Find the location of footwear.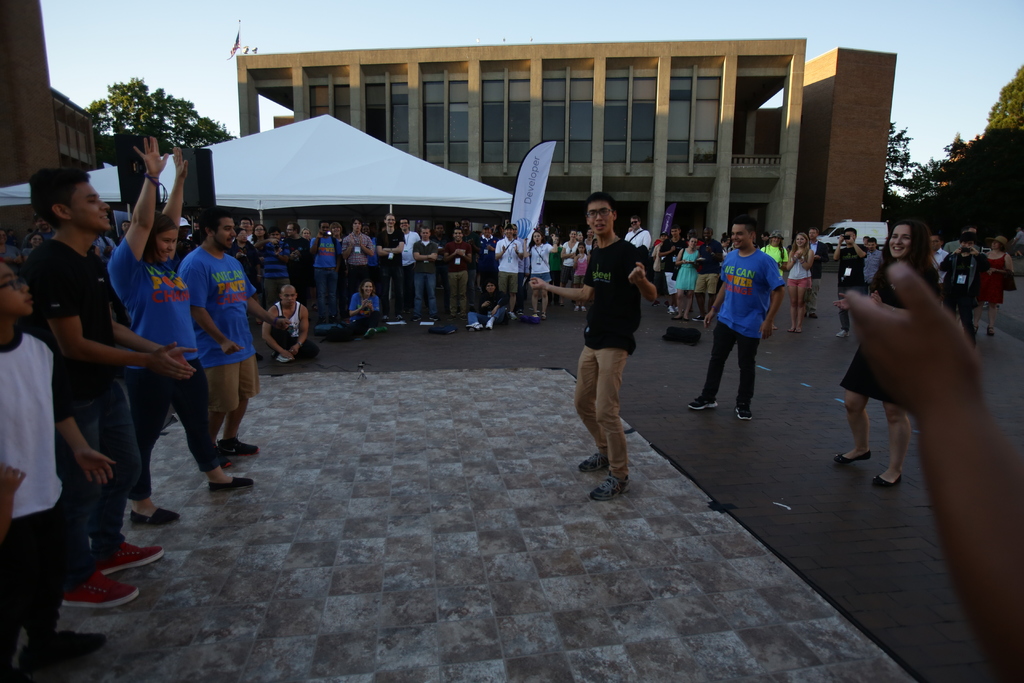
Location: (835,452,871,465).
